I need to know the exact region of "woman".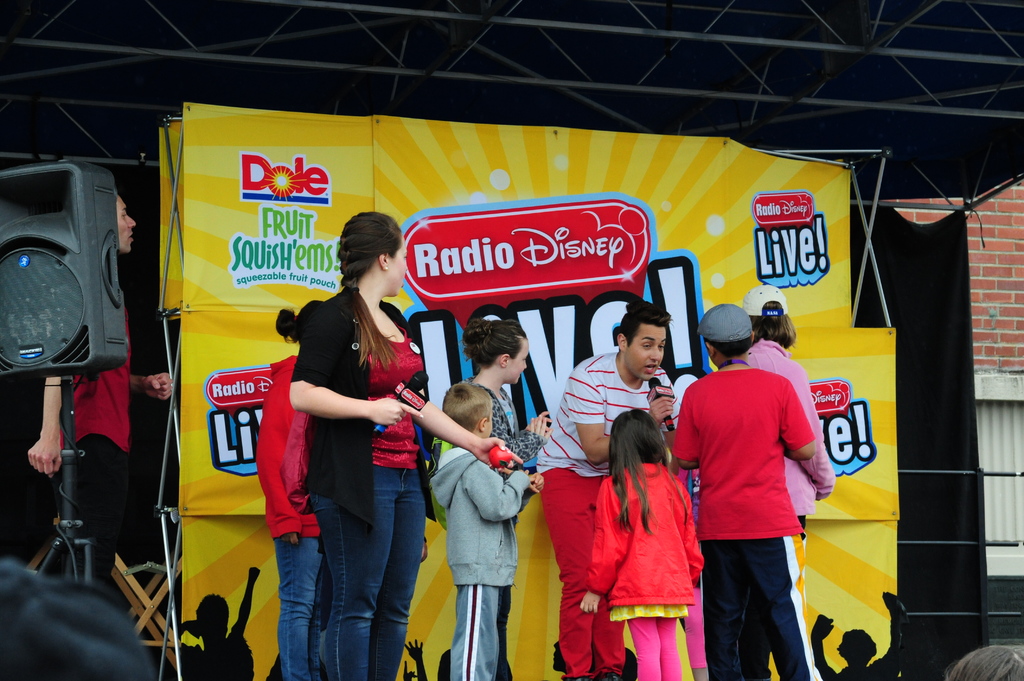
Region: bbox=[734, 280, 835, 610].
